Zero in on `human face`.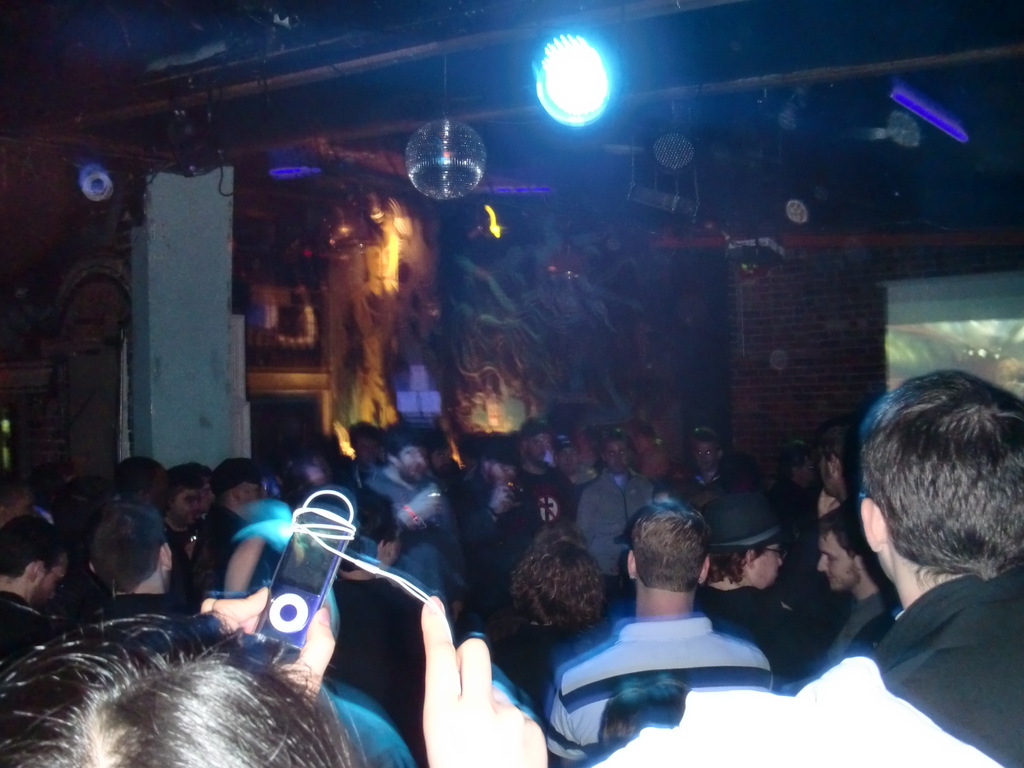
Zeroed in: BBox(242, 481, 263, 500).
